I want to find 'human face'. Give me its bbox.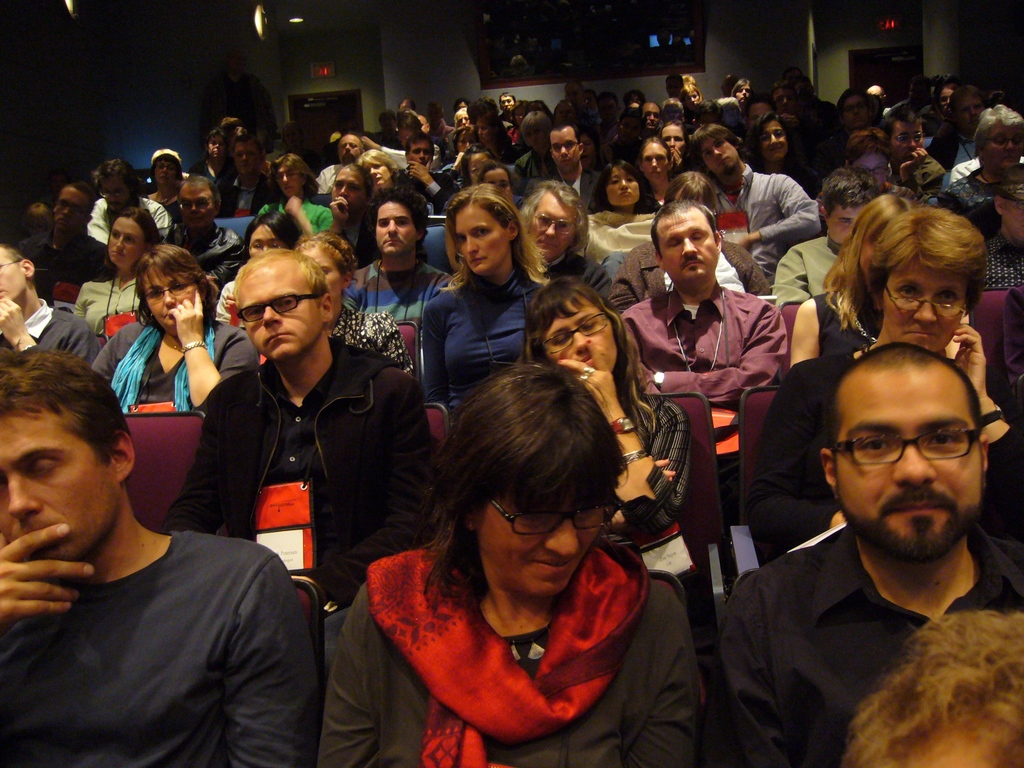
[x1=248, y1=225, x2=283, y2=254].
